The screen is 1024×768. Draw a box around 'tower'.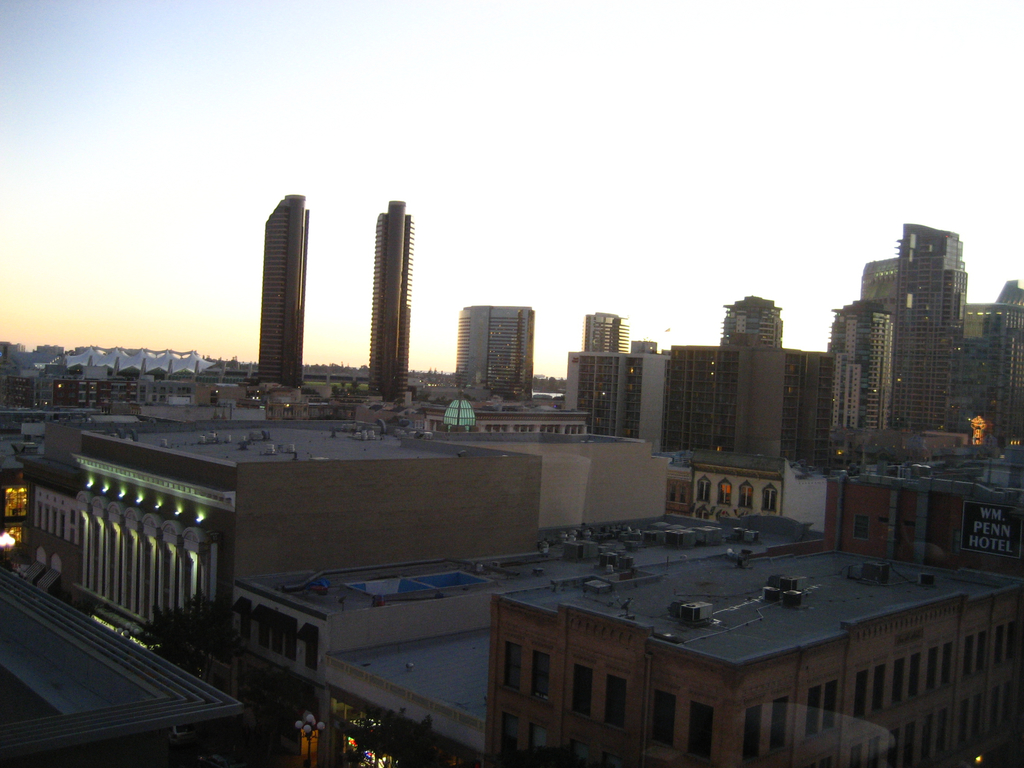
<bbox>454, 306, 530, 412</bbox>.
